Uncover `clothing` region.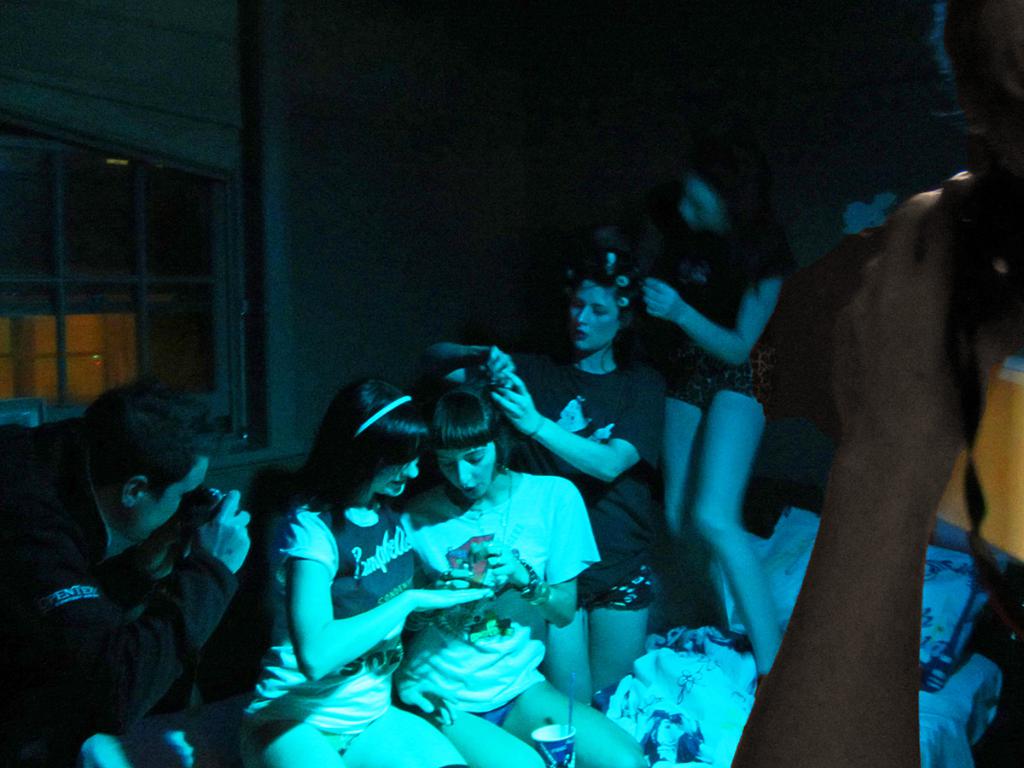
Uncovered: x1=514, y1=363, x2=669, y2=614.
